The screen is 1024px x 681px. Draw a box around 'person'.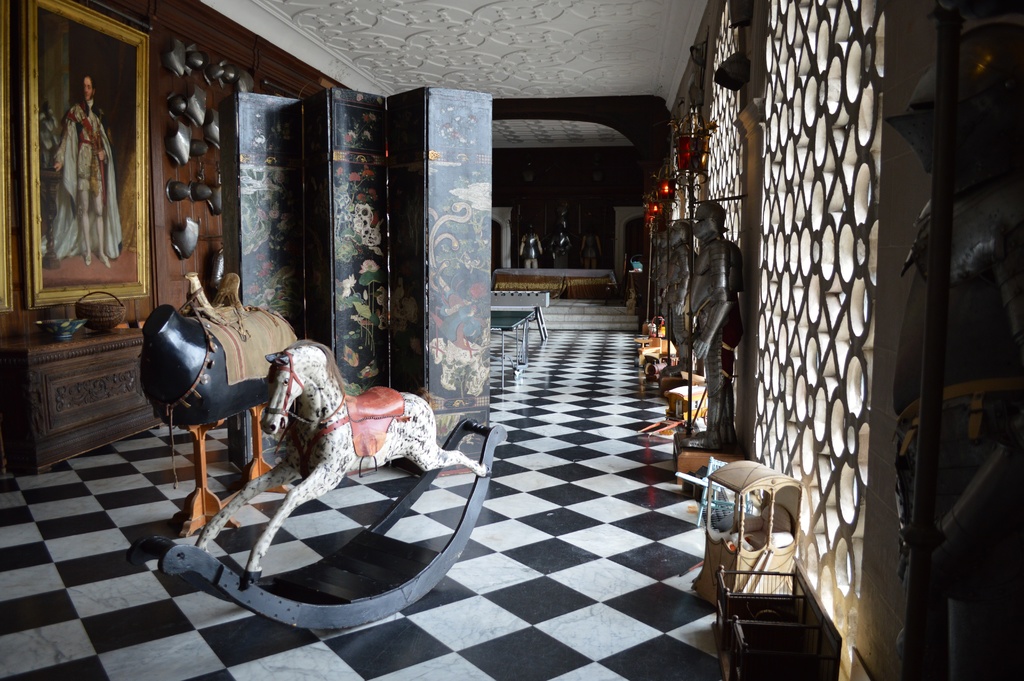
bbox=(45, 66, 131, 261).
